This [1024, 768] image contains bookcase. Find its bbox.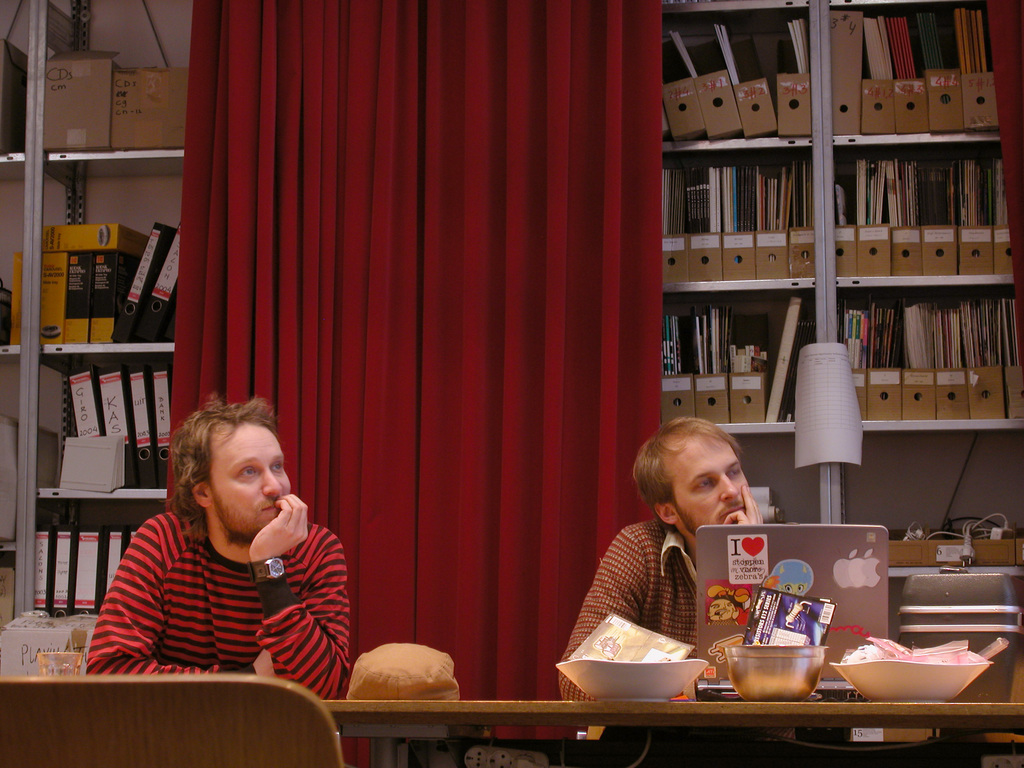
l=657, t=0, r=1023, b=602.
